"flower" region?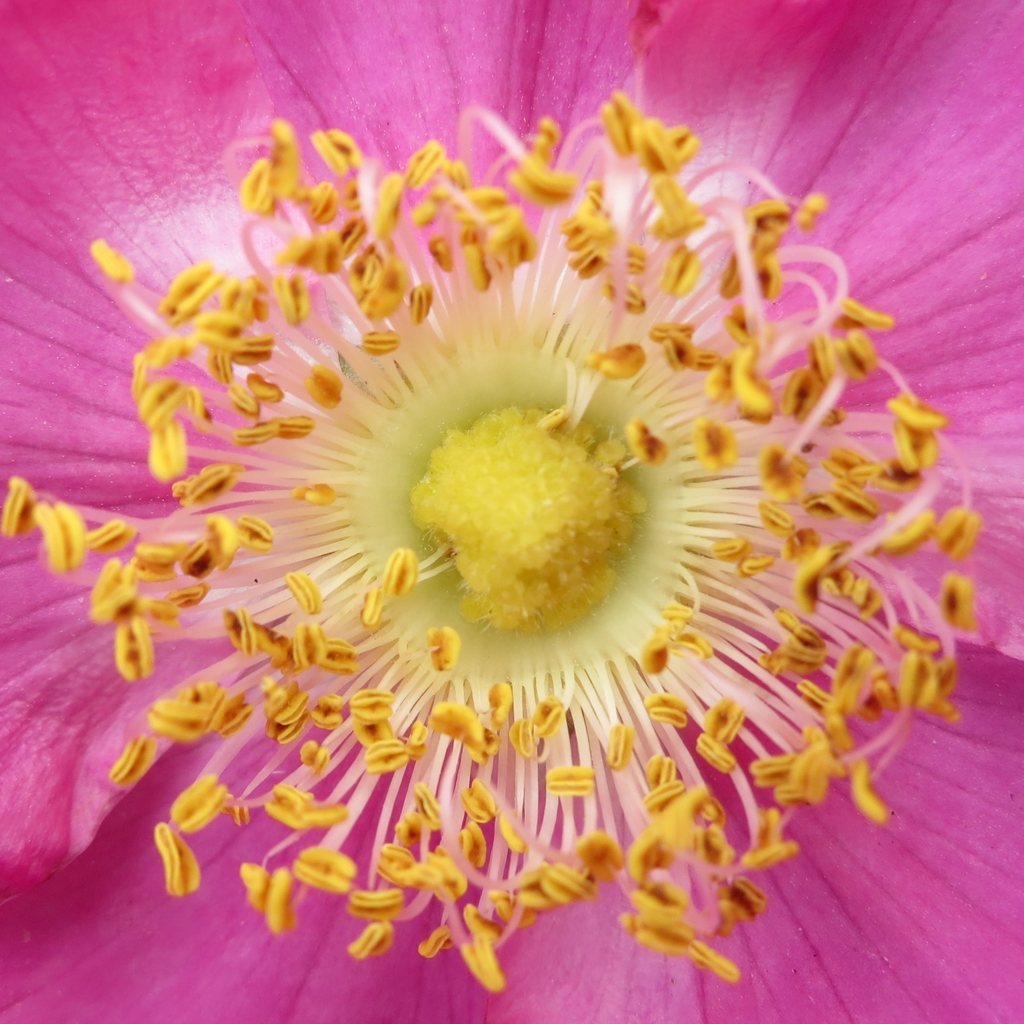
l=0, t=0, r=1020, b=1022
